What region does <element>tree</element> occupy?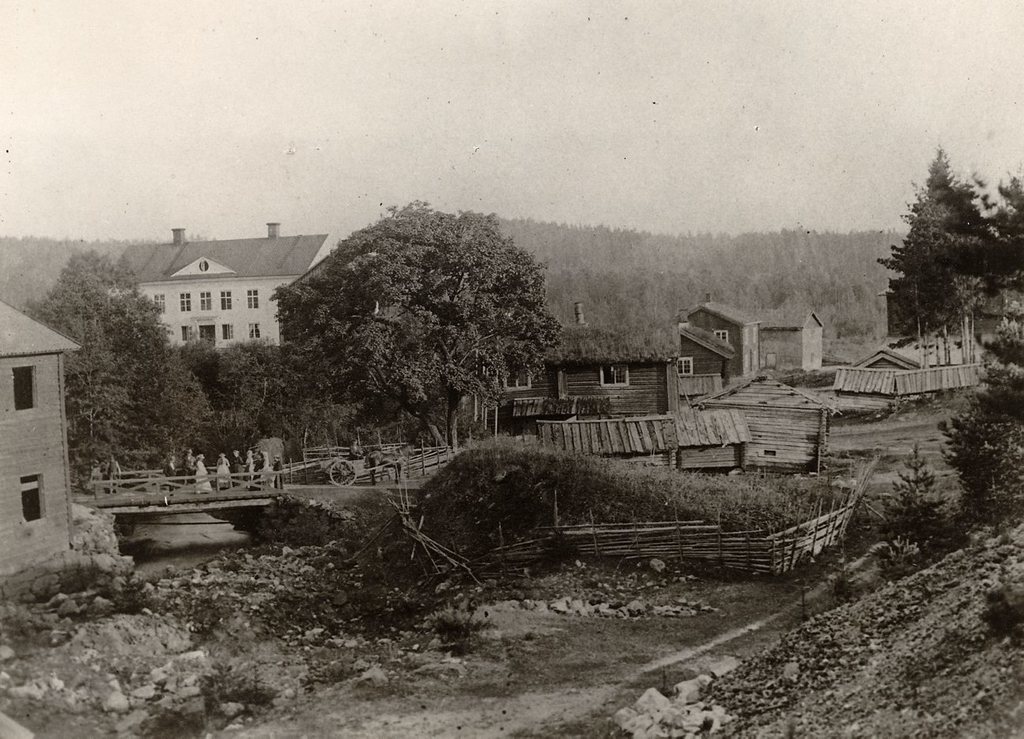
l=261, t=202, r=566, b=448.
